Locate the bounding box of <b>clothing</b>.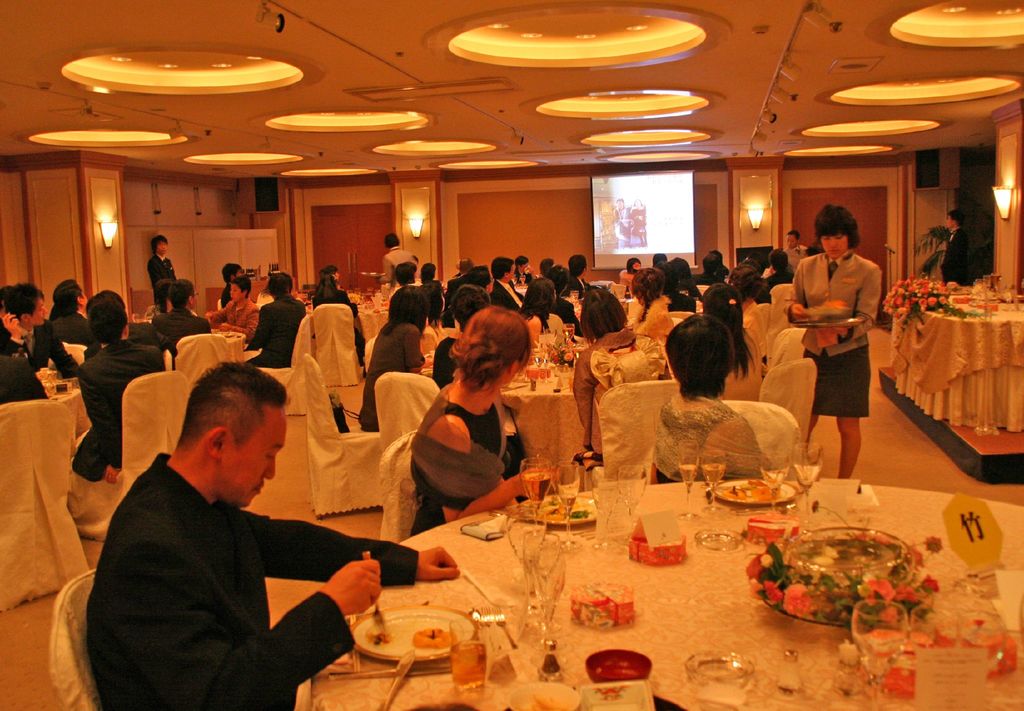
Bounding box: crop(22, 315, 104, 359).
